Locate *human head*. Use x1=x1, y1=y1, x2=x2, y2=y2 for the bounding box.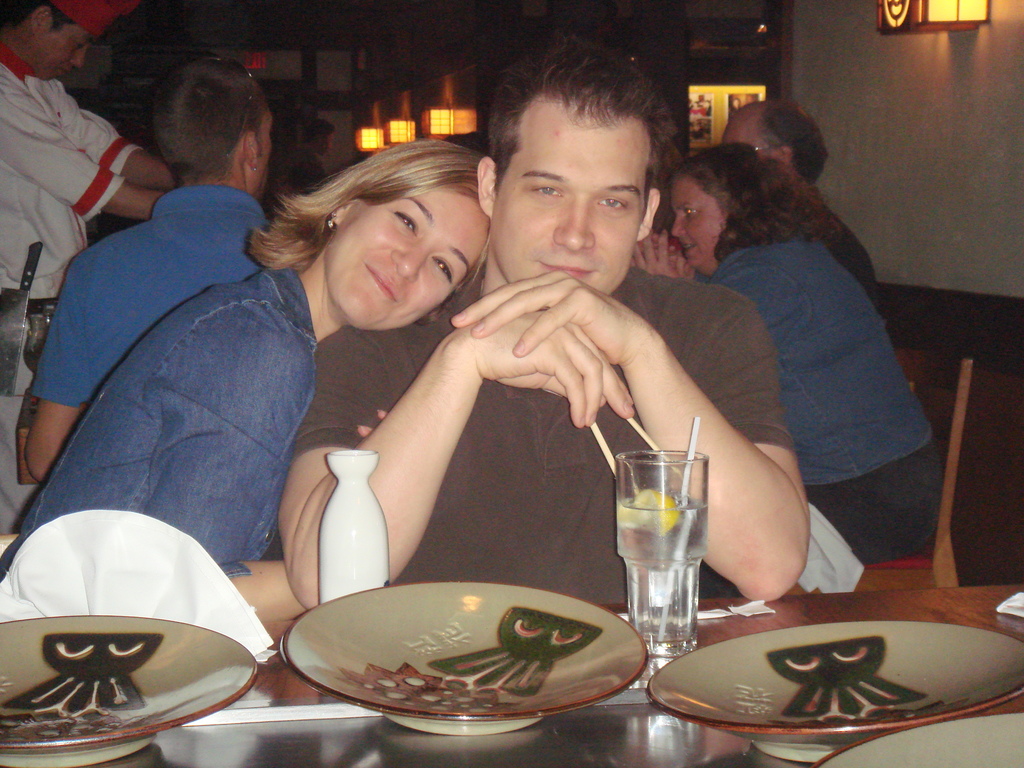
x1=152, y1=56, x2=271, y2=198.
